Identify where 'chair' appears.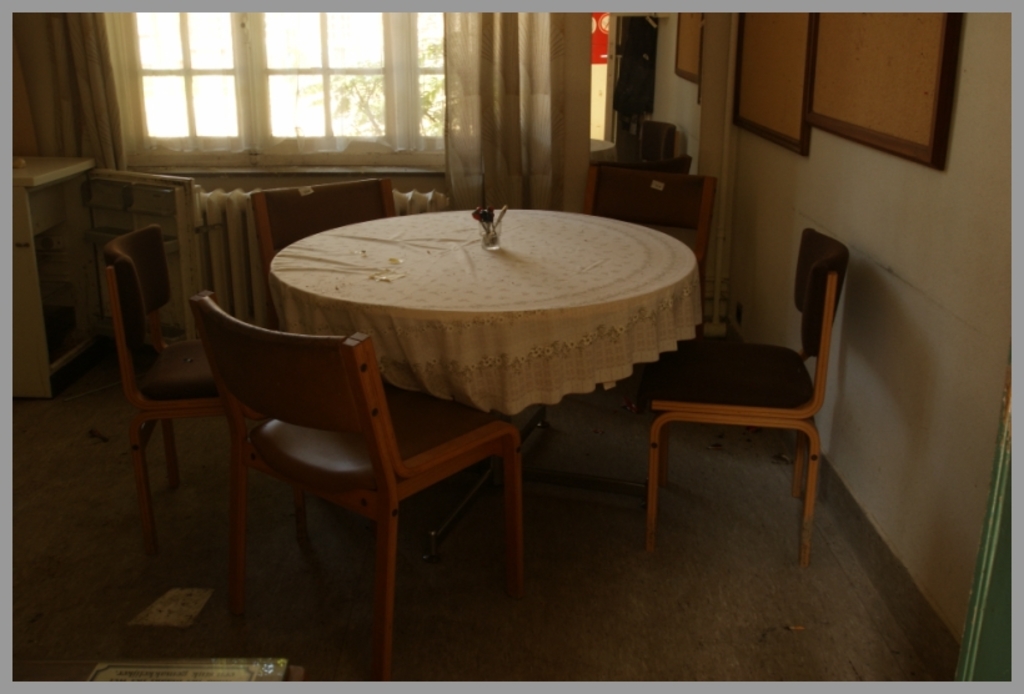
Appears at <box>101,221,310,543</box>.
